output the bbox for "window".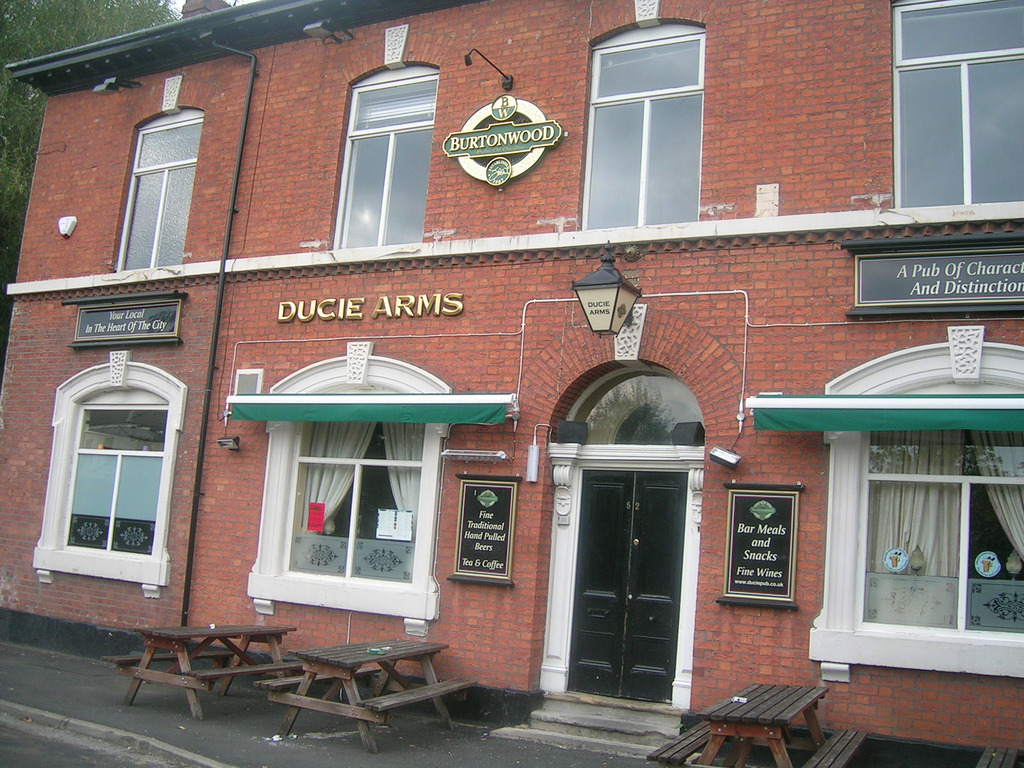
[left=572, top=16, right=710, bottom=223].
